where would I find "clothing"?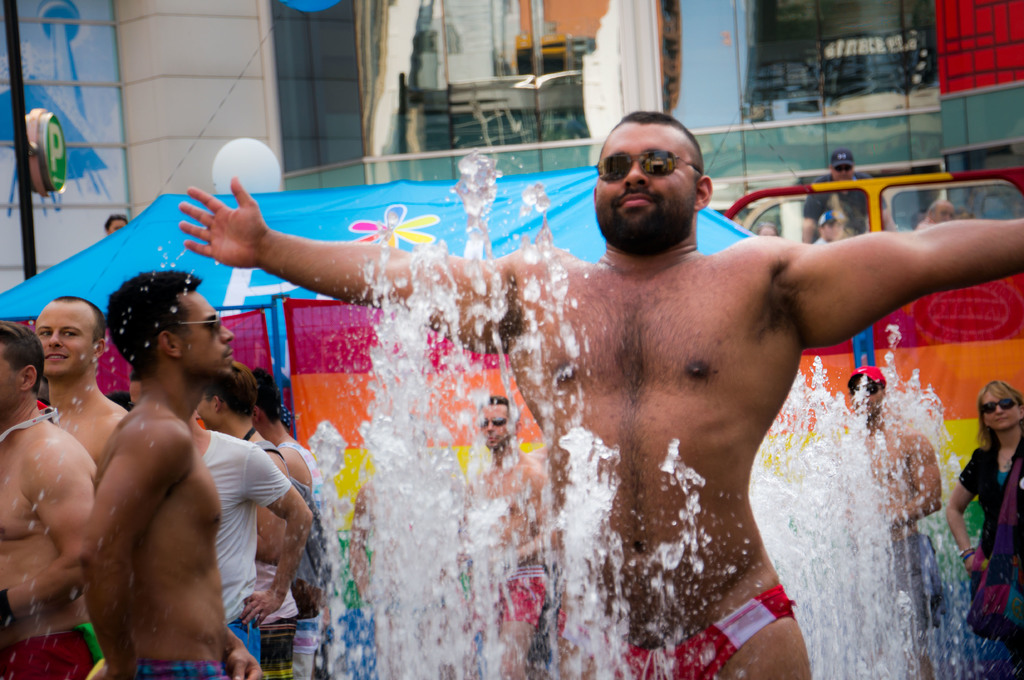
At BBox(79, 623, 112, 679).
